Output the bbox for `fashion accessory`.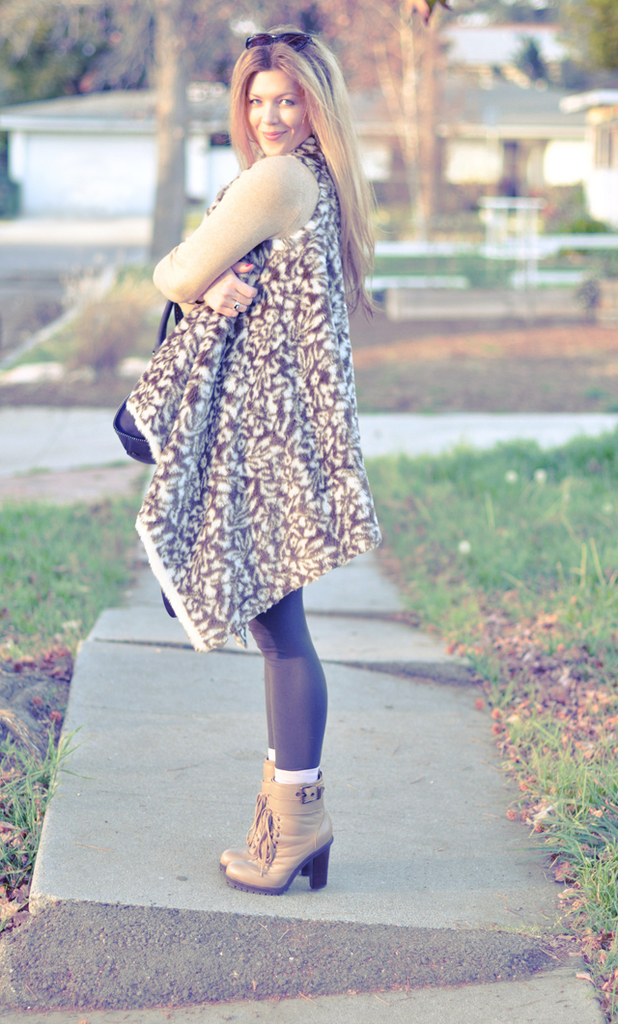
<region>274, 767, 319, 782</region>.
